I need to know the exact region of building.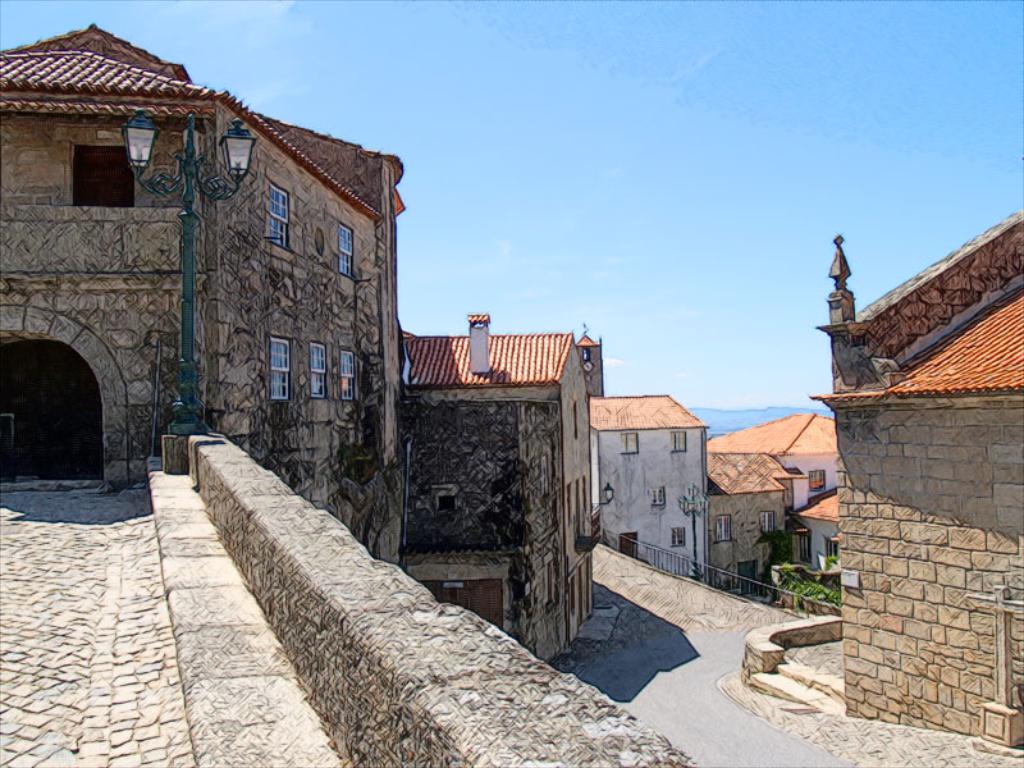
Region: BBox(0, 22, 406, 568).
